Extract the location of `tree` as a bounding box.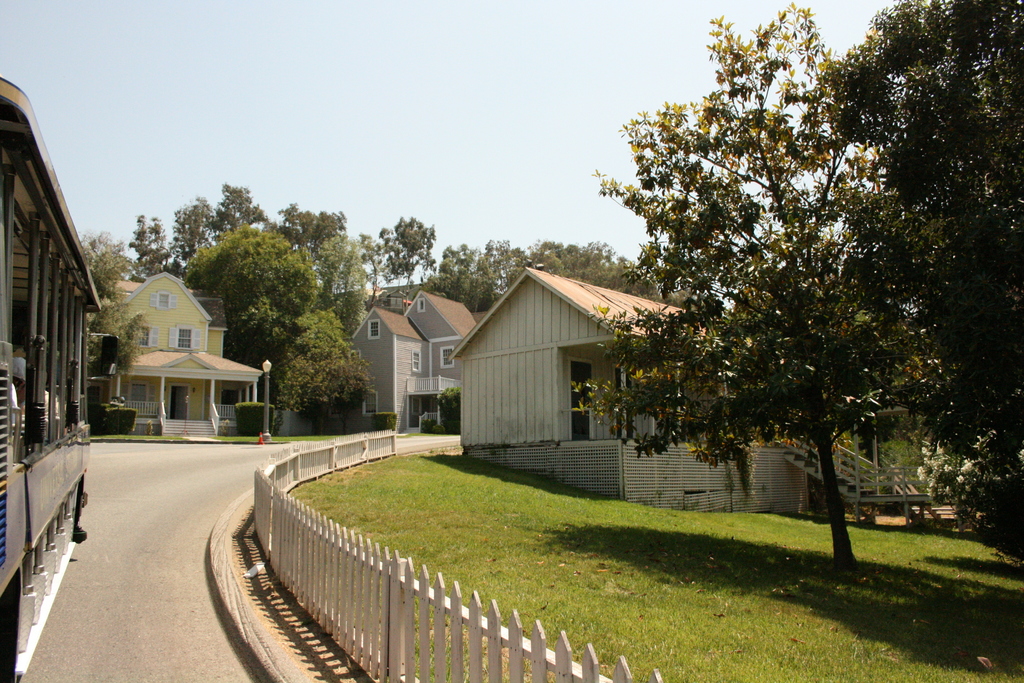
[518,236,670,303].
